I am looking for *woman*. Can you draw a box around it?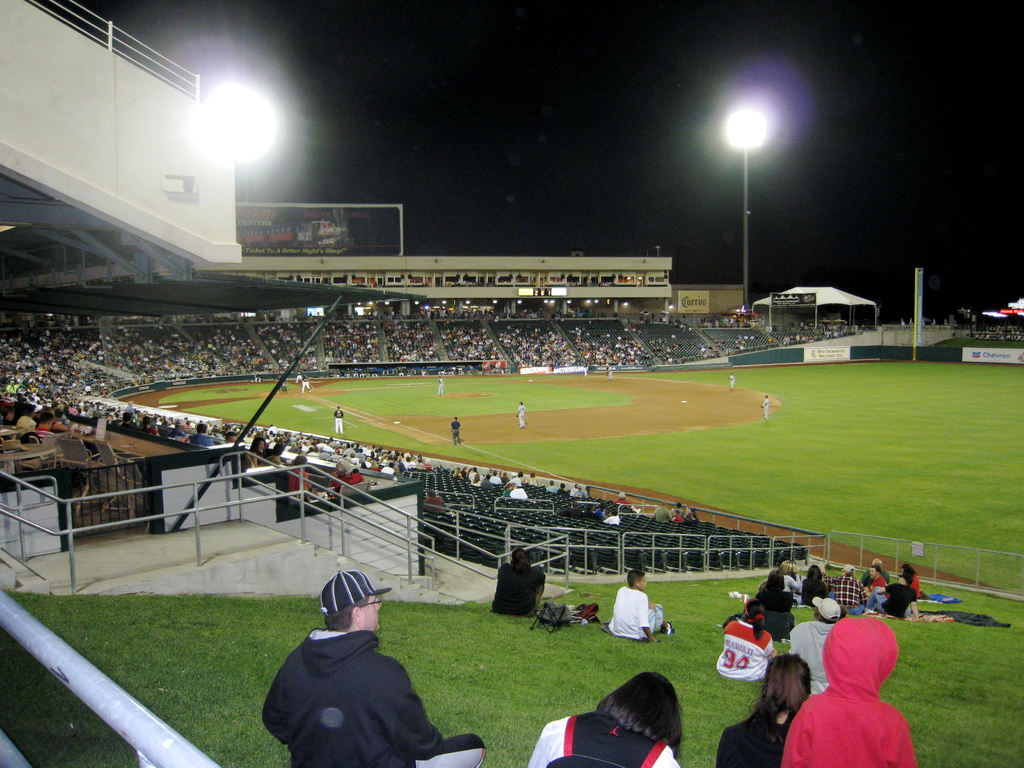
Sure, the bounding box is [left=724, top=595, right=778, bottom=677].
